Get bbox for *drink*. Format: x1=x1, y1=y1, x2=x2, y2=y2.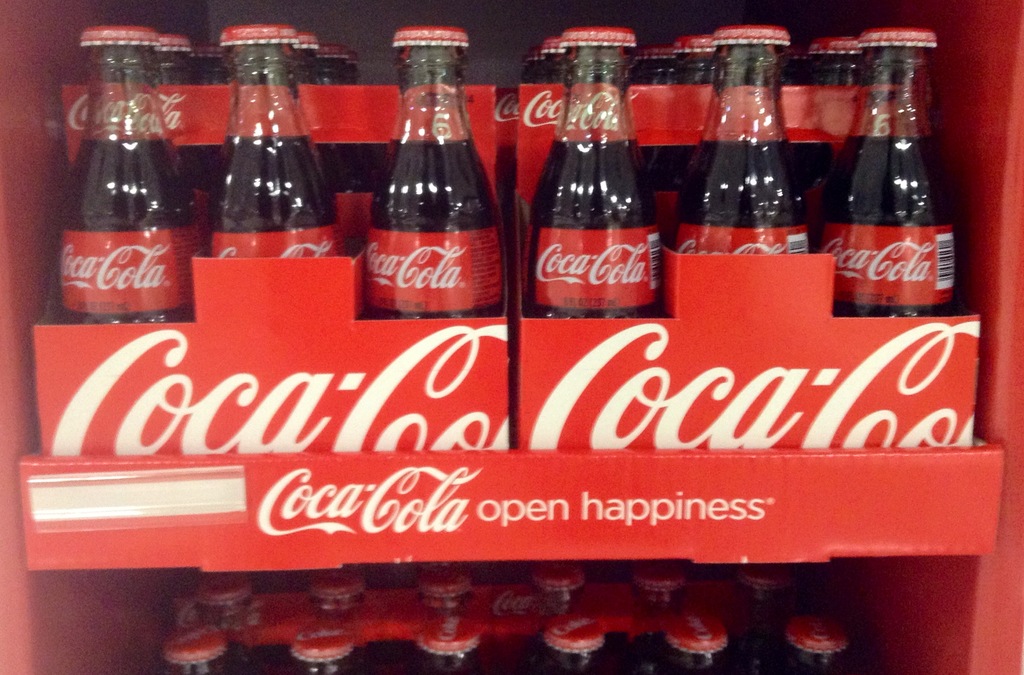
x1=365, y1=136, x2=505, y2=318.
